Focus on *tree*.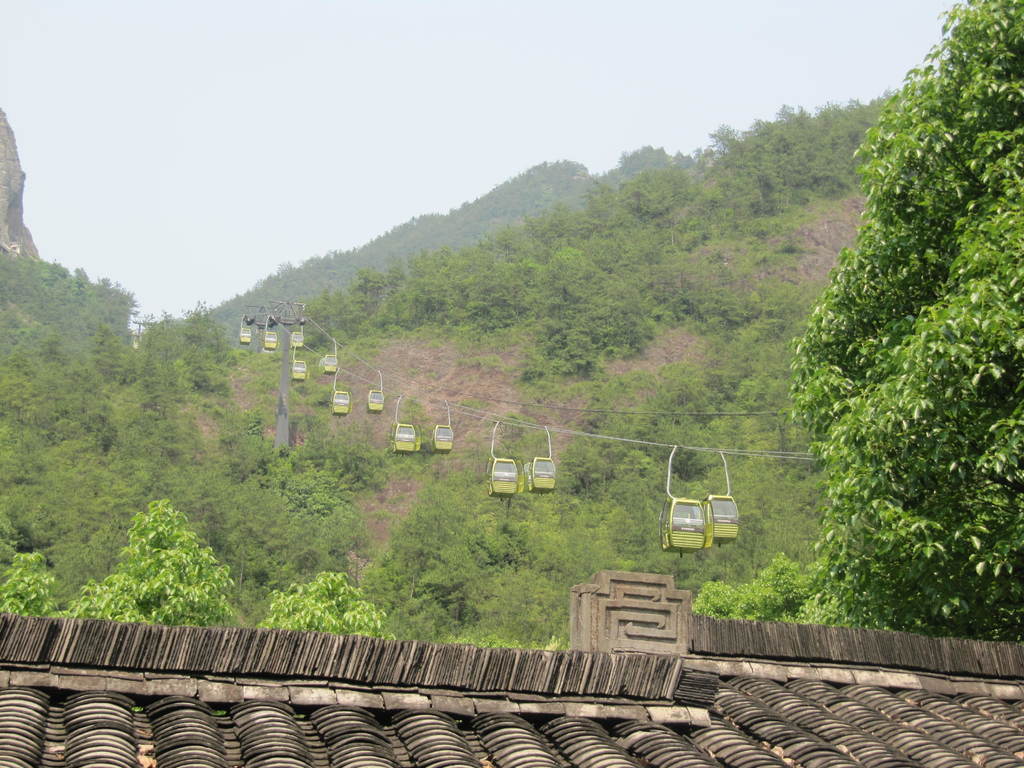
Focused at 70:497:251:630.
